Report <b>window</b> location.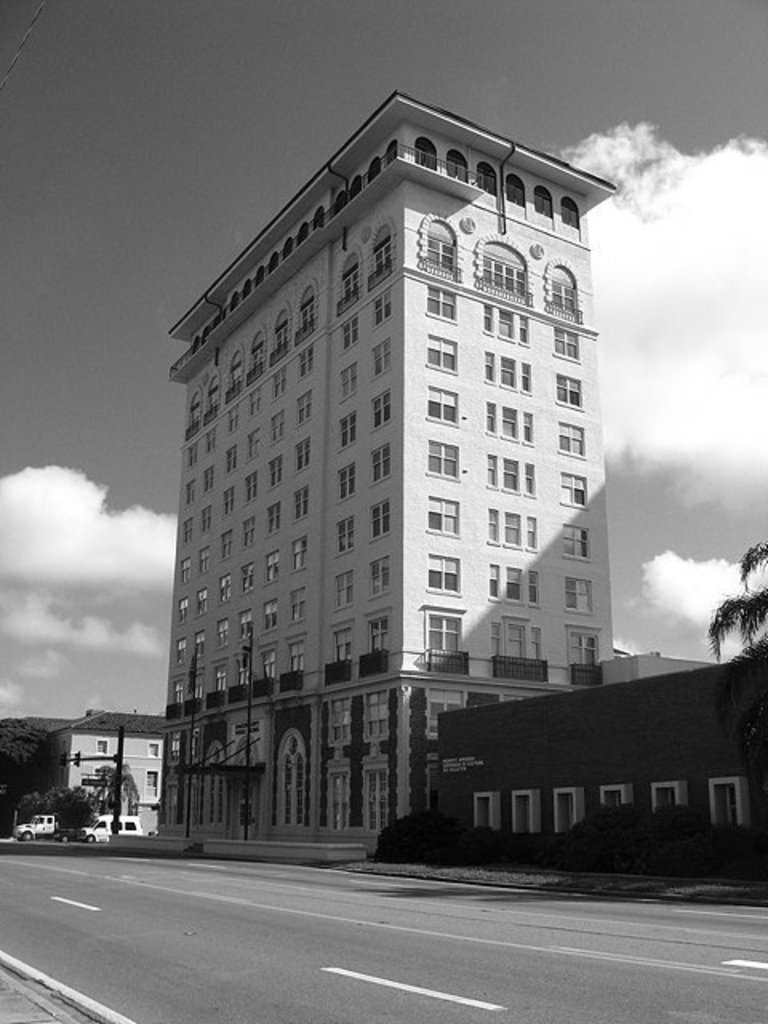
Report: 334, 514, 357, 555.
